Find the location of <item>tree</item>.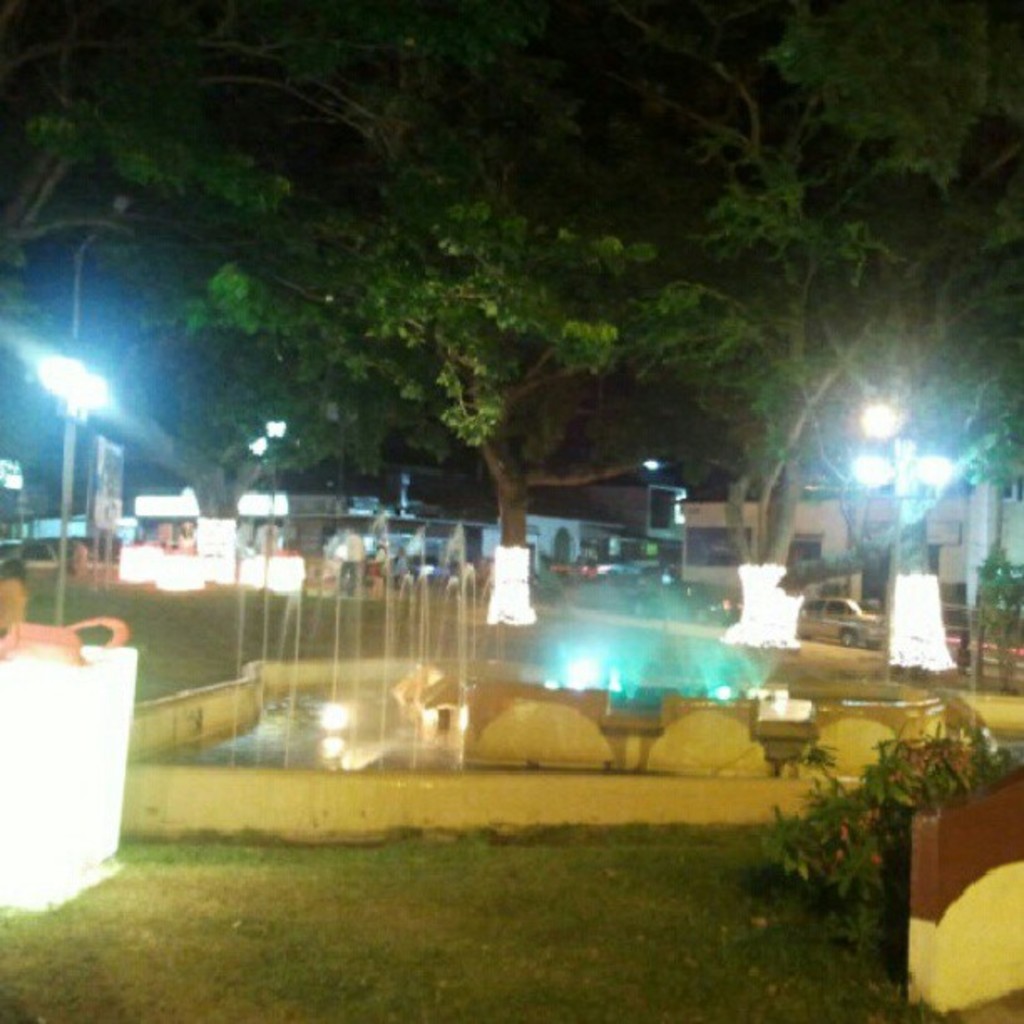
Location: 880 13 1022 714.
